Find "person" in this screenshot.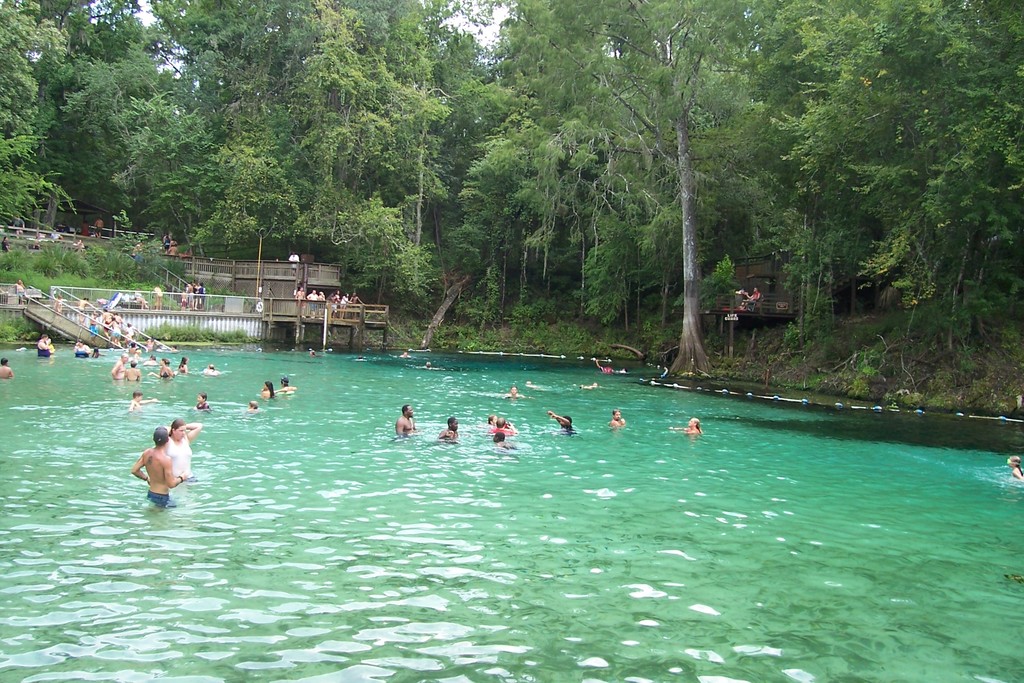
The bounding box for "person" is rect(94, 350, 104, 357).
